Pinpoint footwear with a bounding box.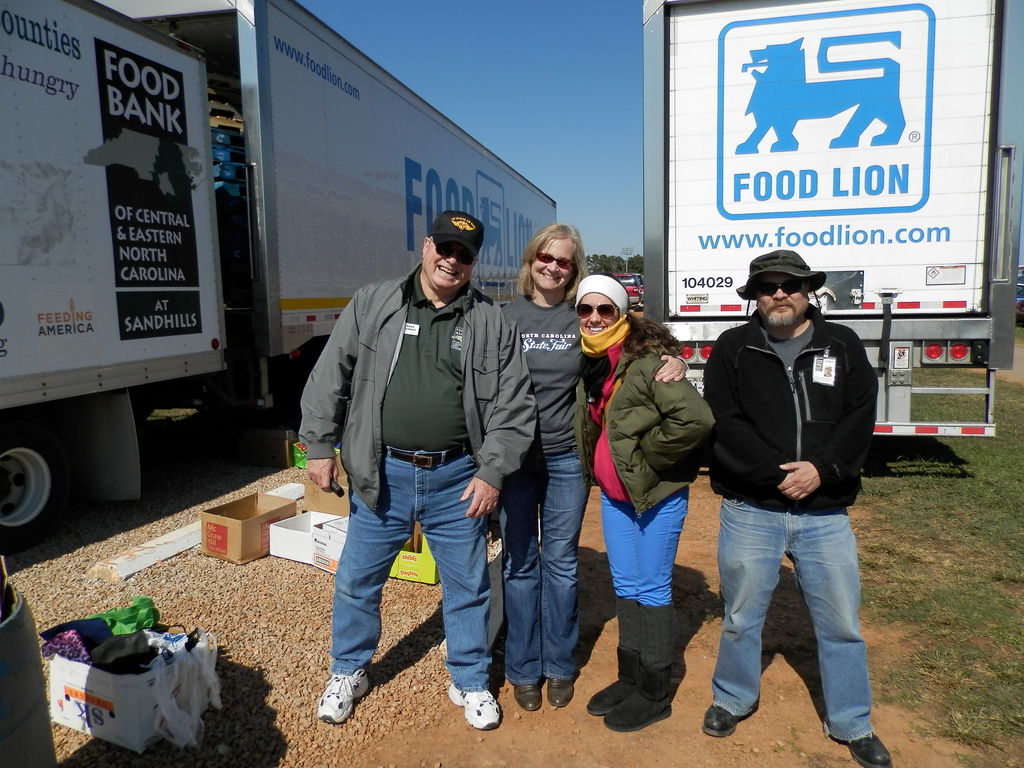
x1=449 y1=687 x2=500 y2=733.
